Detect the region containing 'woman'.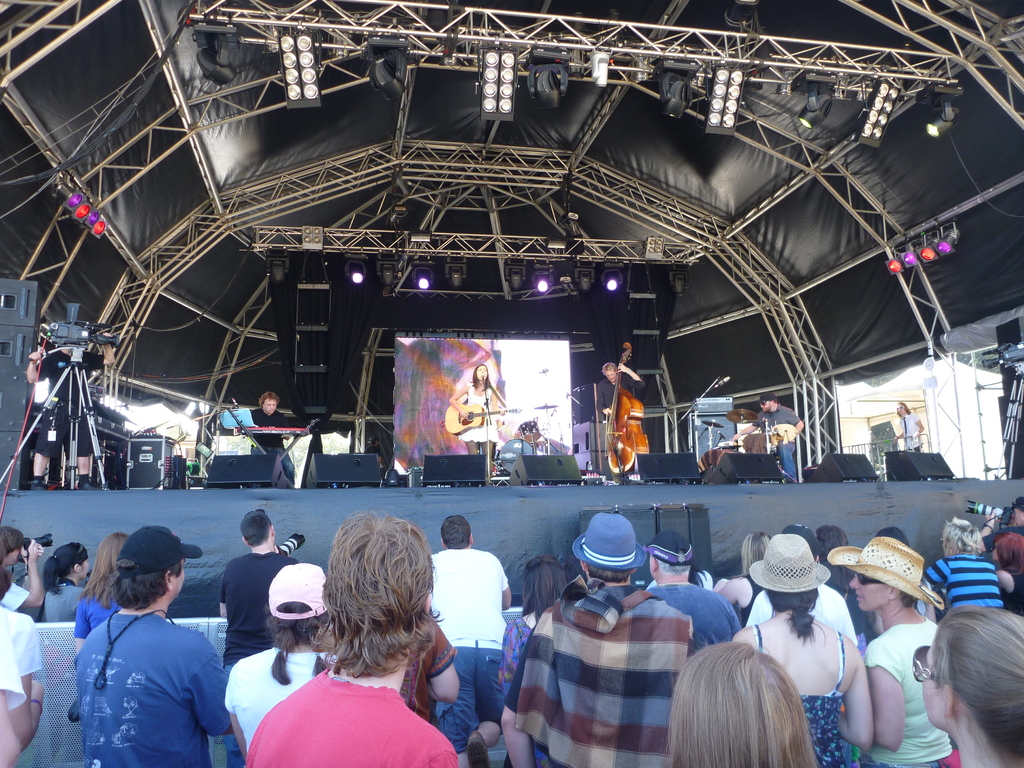
Rect(662, 632, 825, 767).
